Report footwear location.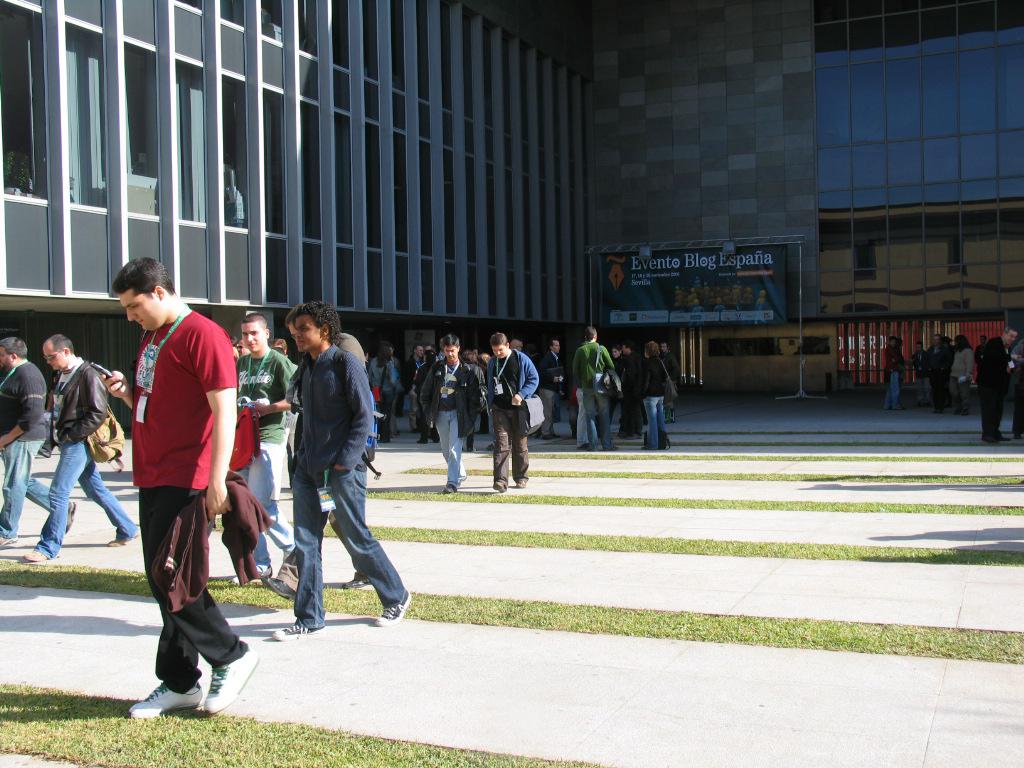
Report: 200:643:264:713.
